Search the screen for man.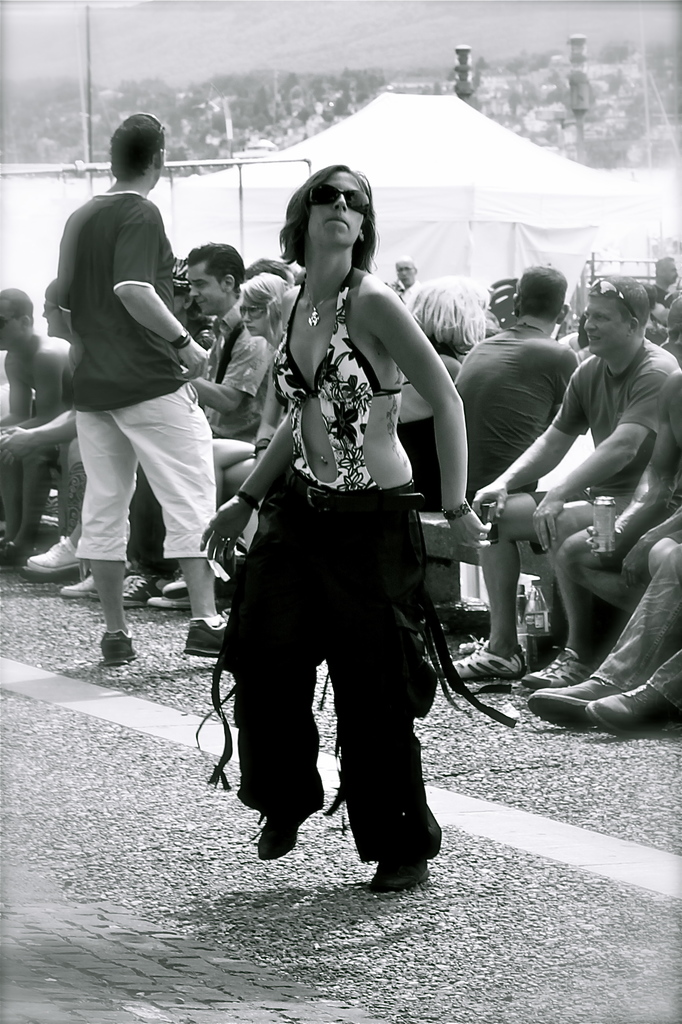
Found at region(458, 268, 575, 514).
